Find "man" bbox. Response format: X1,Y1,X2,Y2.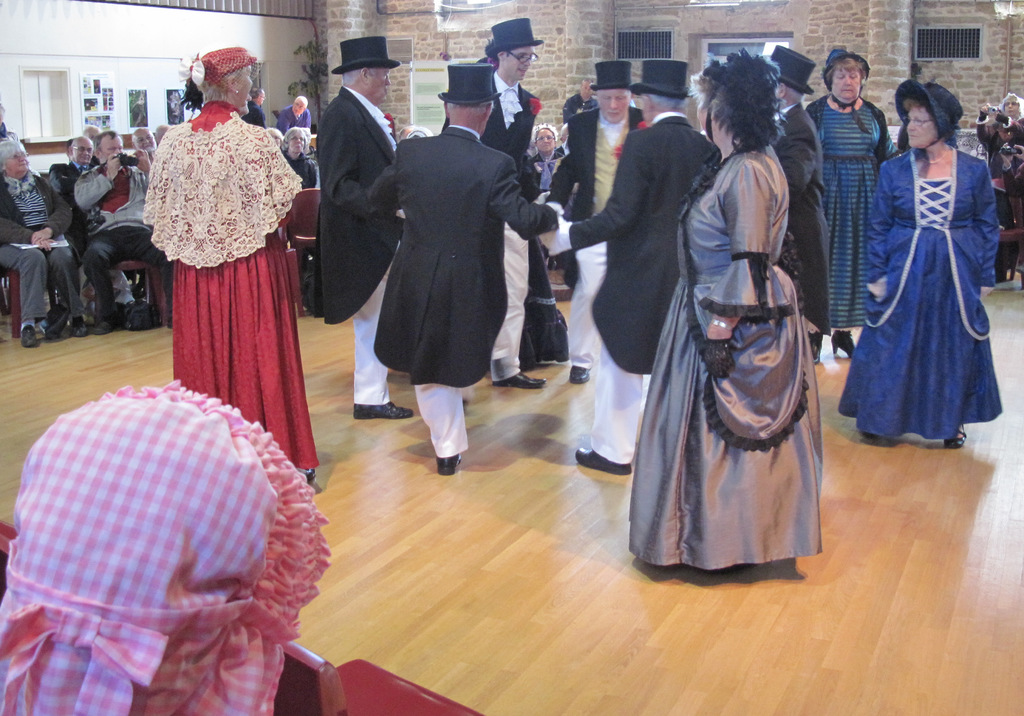
774,42,831,332.
